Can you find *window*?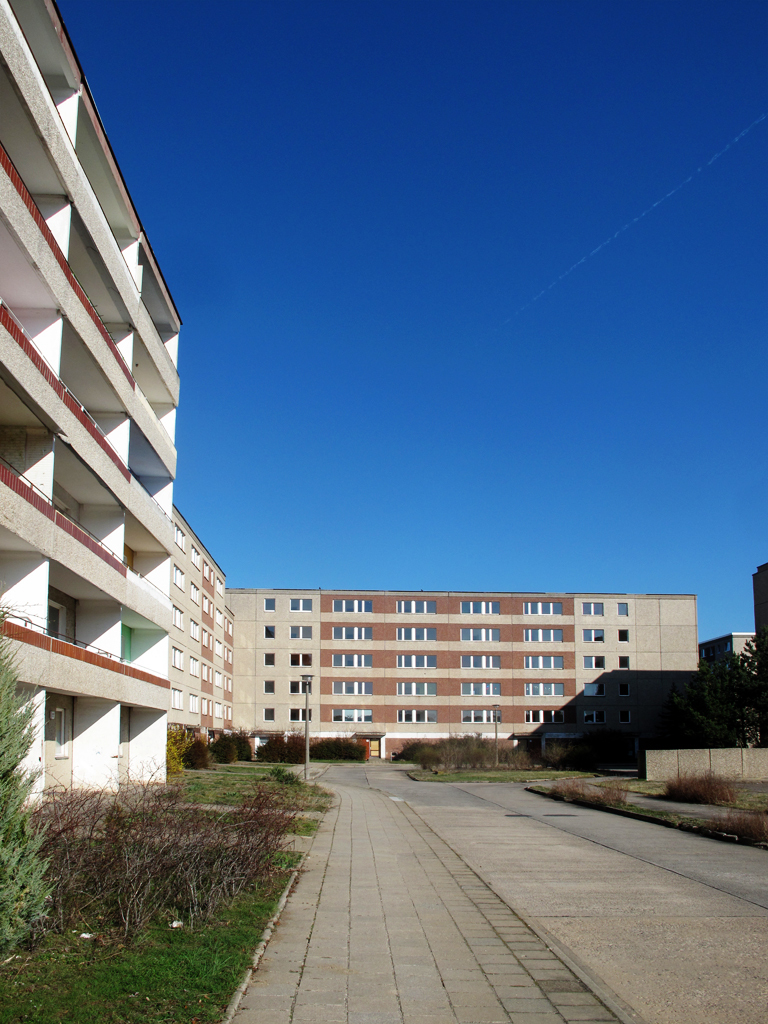
Yes, bounding box: box(332, 708, 373, 723).
